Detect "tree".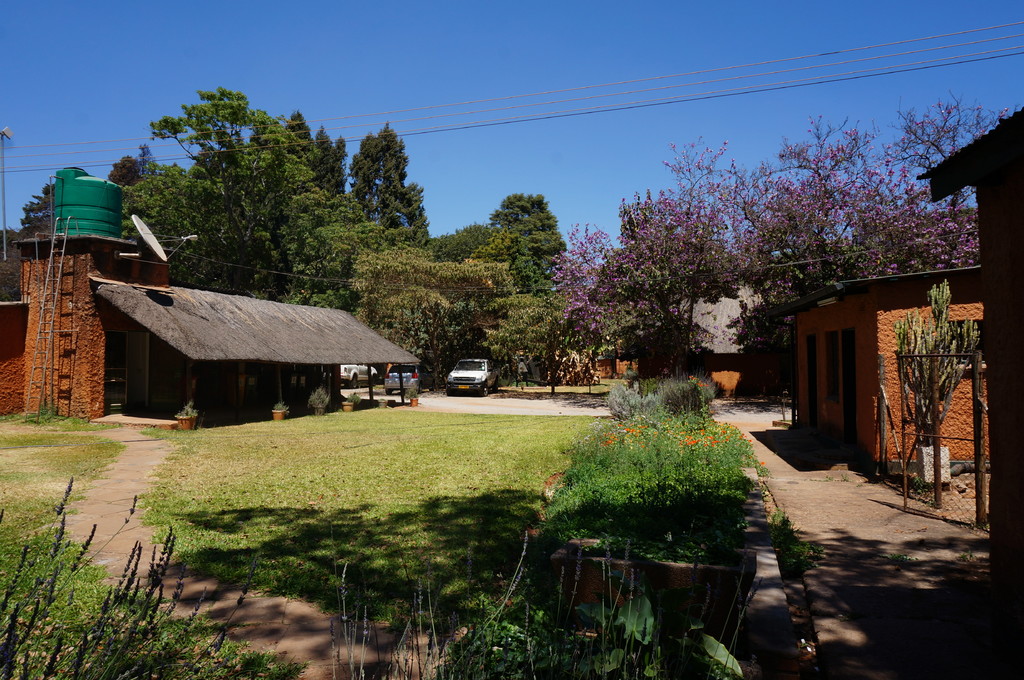
Detected at BBox(538, 94, 1023, 407).
